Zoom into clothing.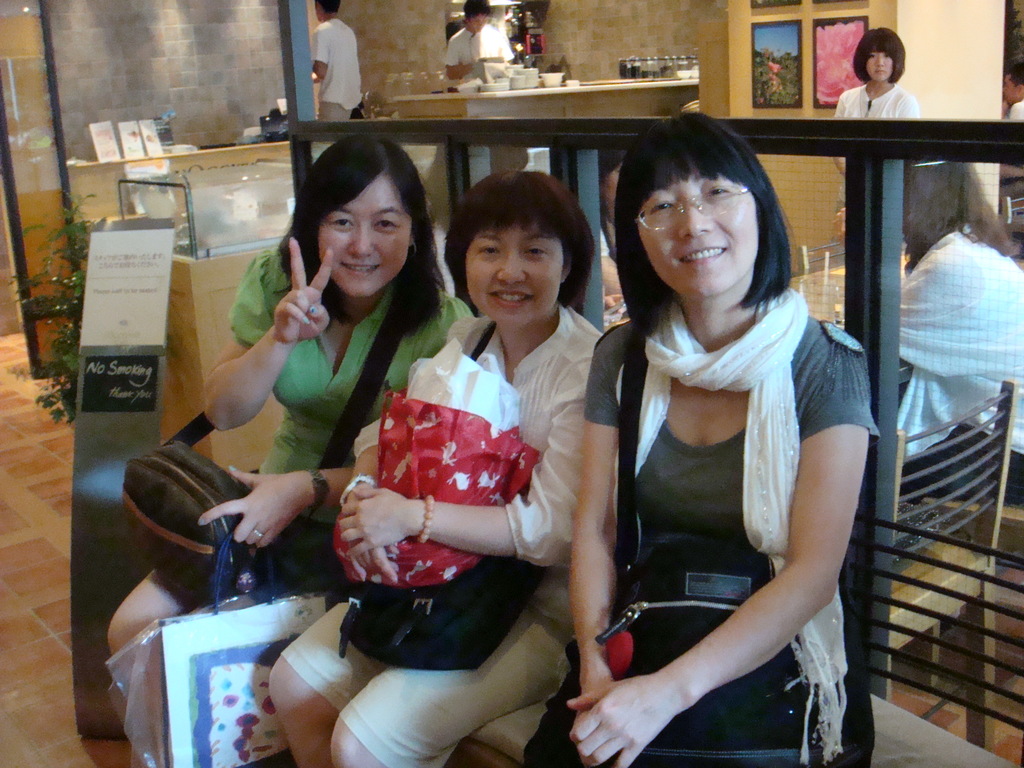
Zoom target: Rect(442, 22, 516, 79).
